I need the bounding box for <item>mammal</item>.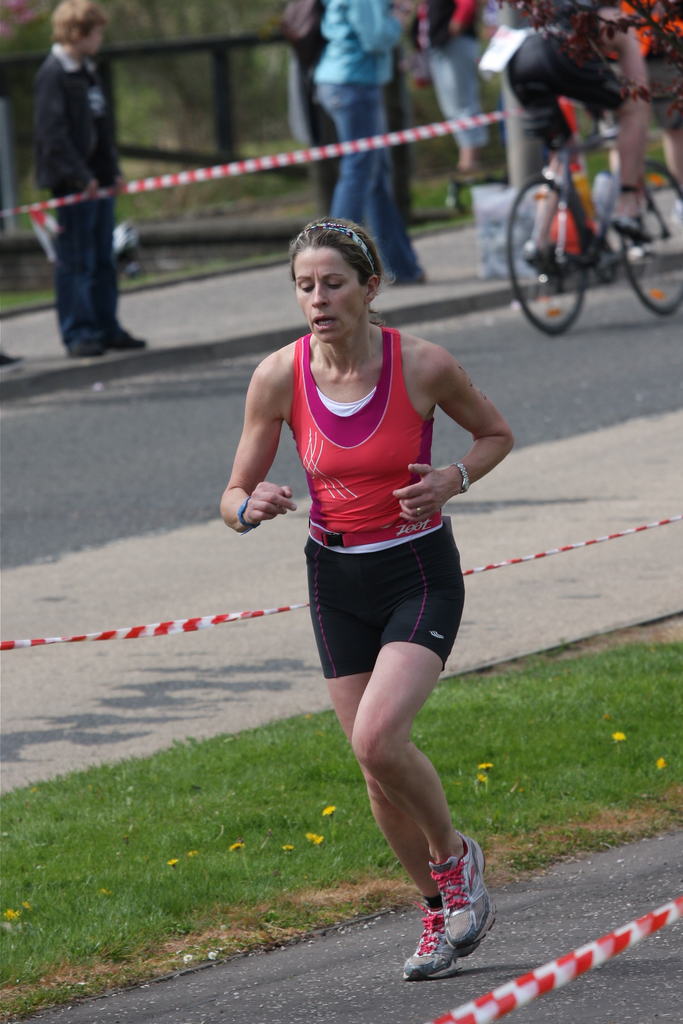
Here it is: box(315, 0, 418, 288).
